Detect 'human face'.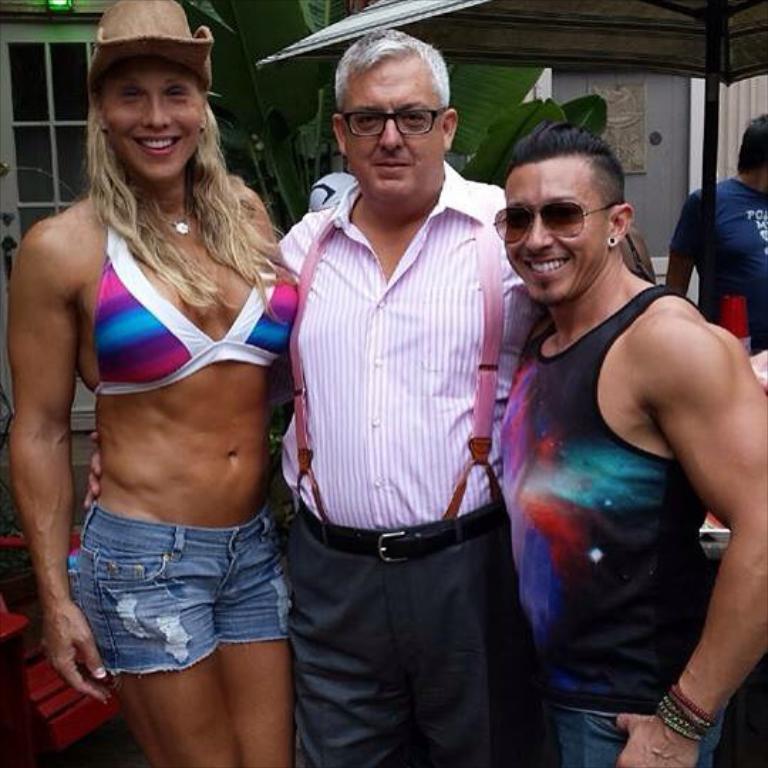
Detected at [101,54,208,181].
